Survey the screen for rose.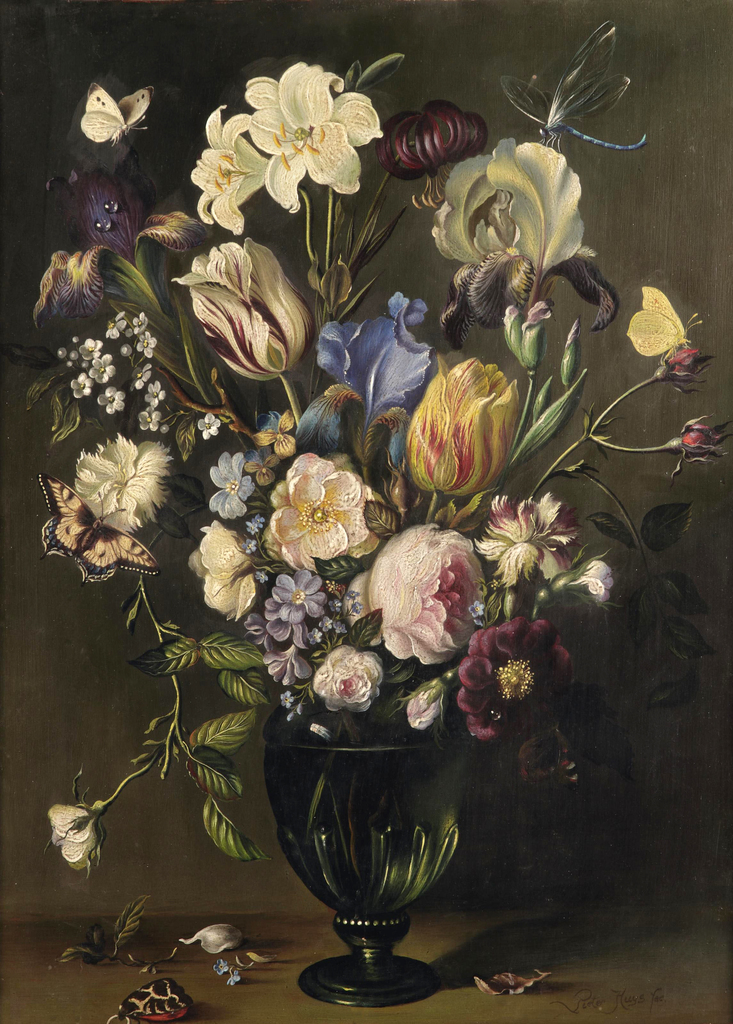
Survey found: BBox(405, 353, 519, 502).
